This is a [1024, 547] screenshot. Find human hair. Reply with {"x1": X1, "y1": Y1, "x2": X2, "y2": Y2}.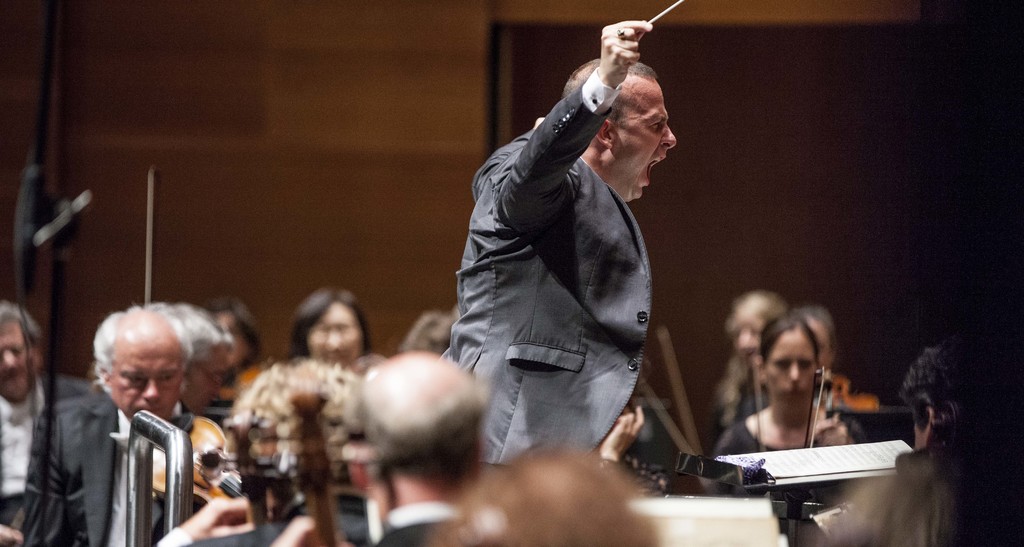
{"x1": 342, "y1": 370, "x2": 490, "y2": 499}.
